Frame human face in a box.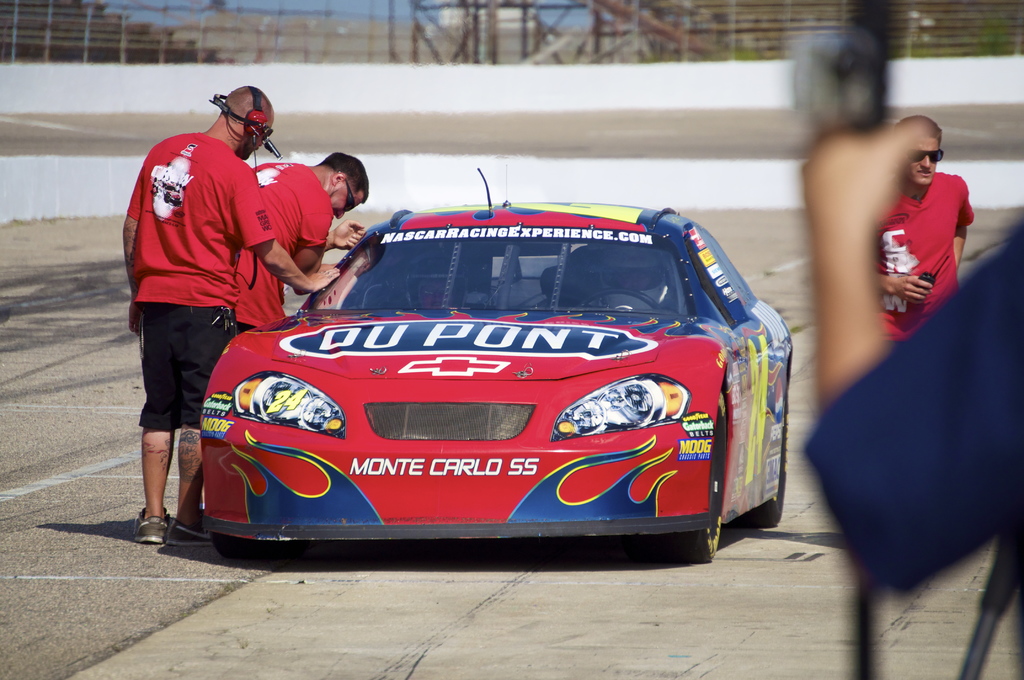
bbox=(253, 118, 281, 156).
